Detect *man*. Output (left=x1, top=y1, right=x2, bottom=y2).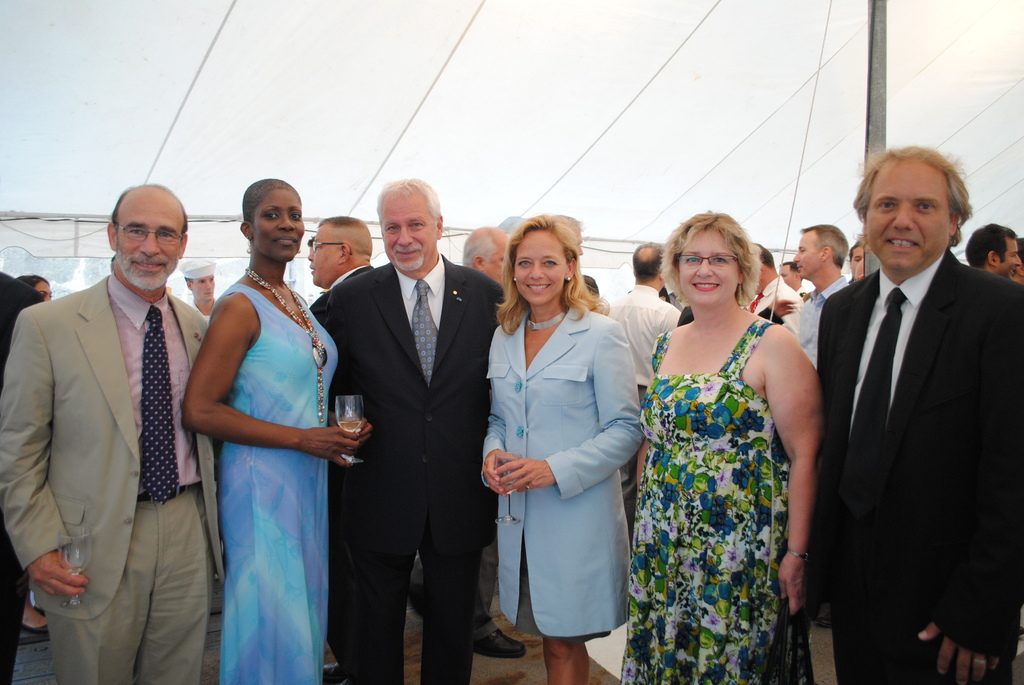
(left=779, top=258, right=808, bottom=292).
